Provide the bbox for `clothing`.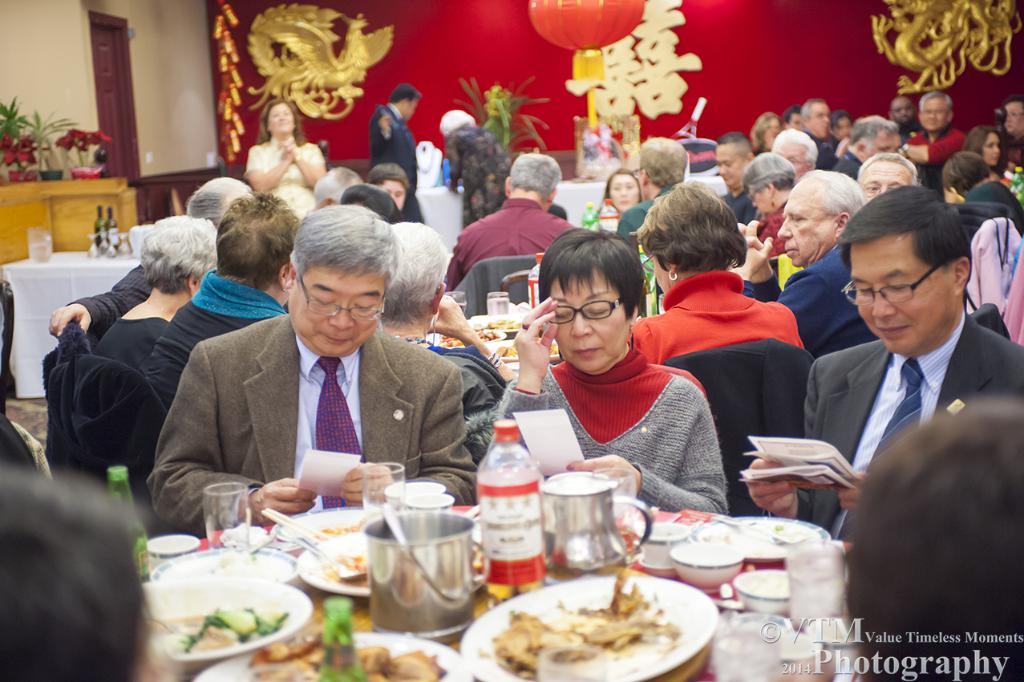
{"x1": 139, "y1": 270, "x2": 286, "y2": 421}.
